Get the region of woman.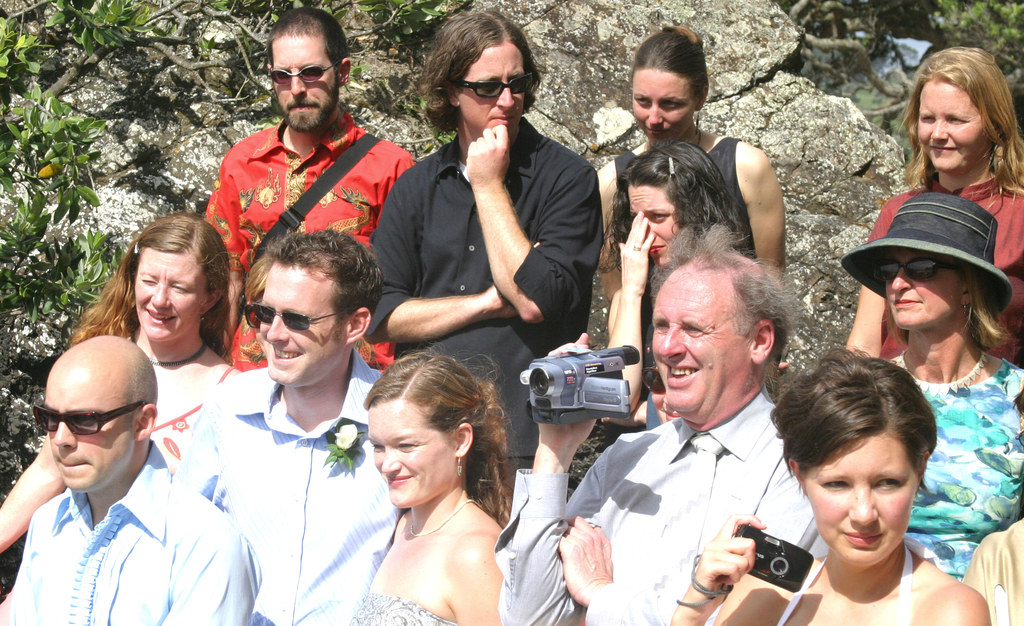
[x1=671, y1=344, x2=991, y2=625].
